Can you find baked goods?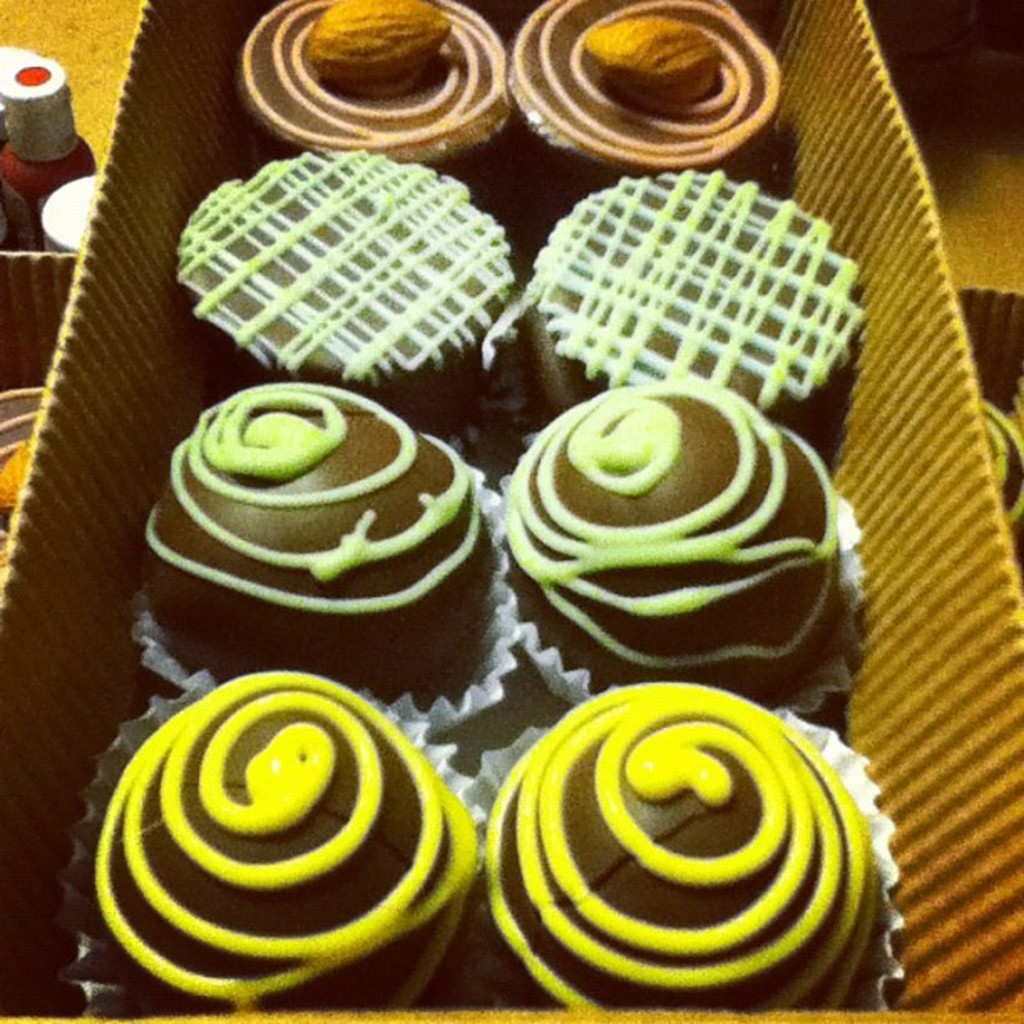
Yes, bounding box: 525, 167, 870, 417.
